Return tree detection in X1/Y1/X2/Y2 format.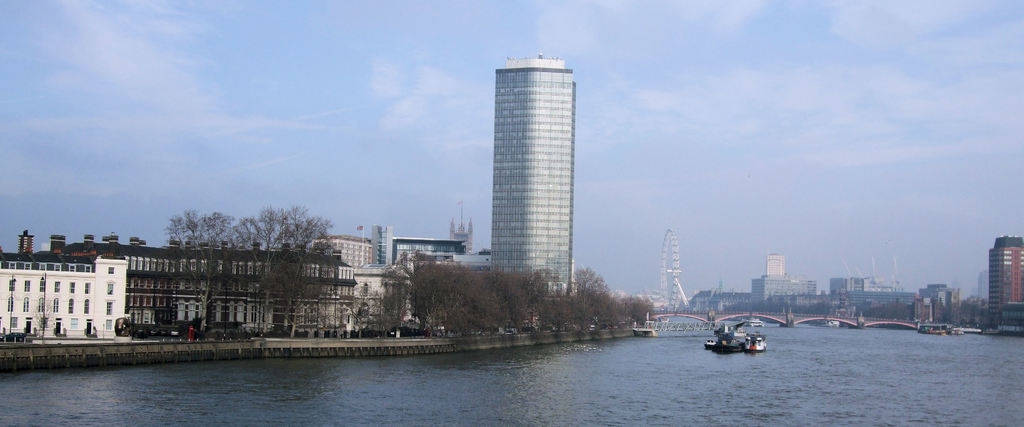
562/264/612/300.
